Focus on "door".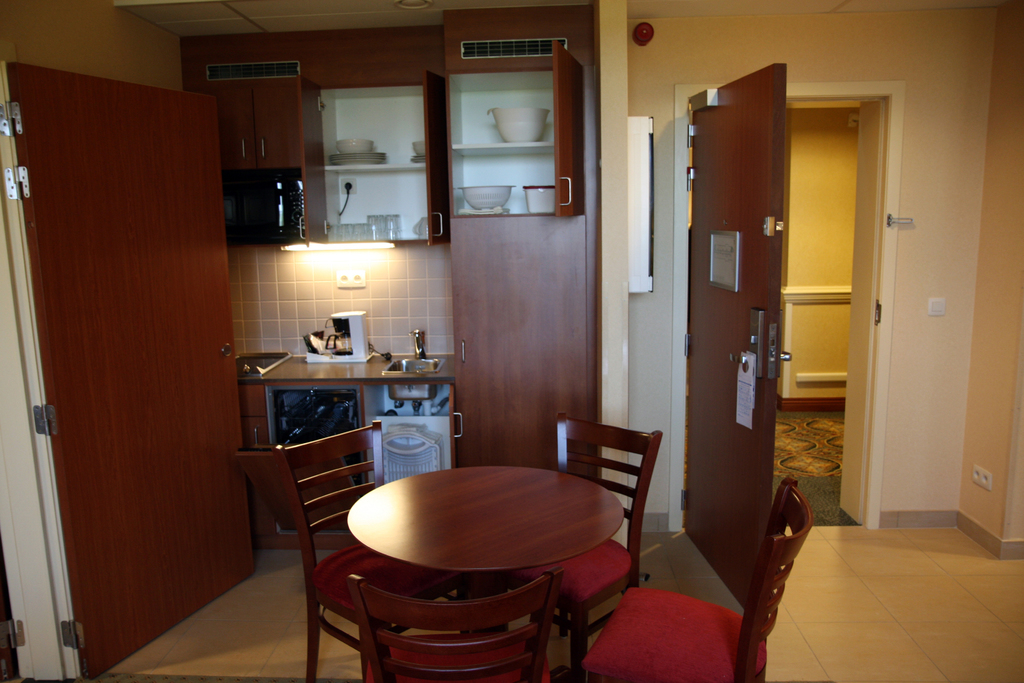
Focused at (left=684, top=69, right=797, bottom=620).
